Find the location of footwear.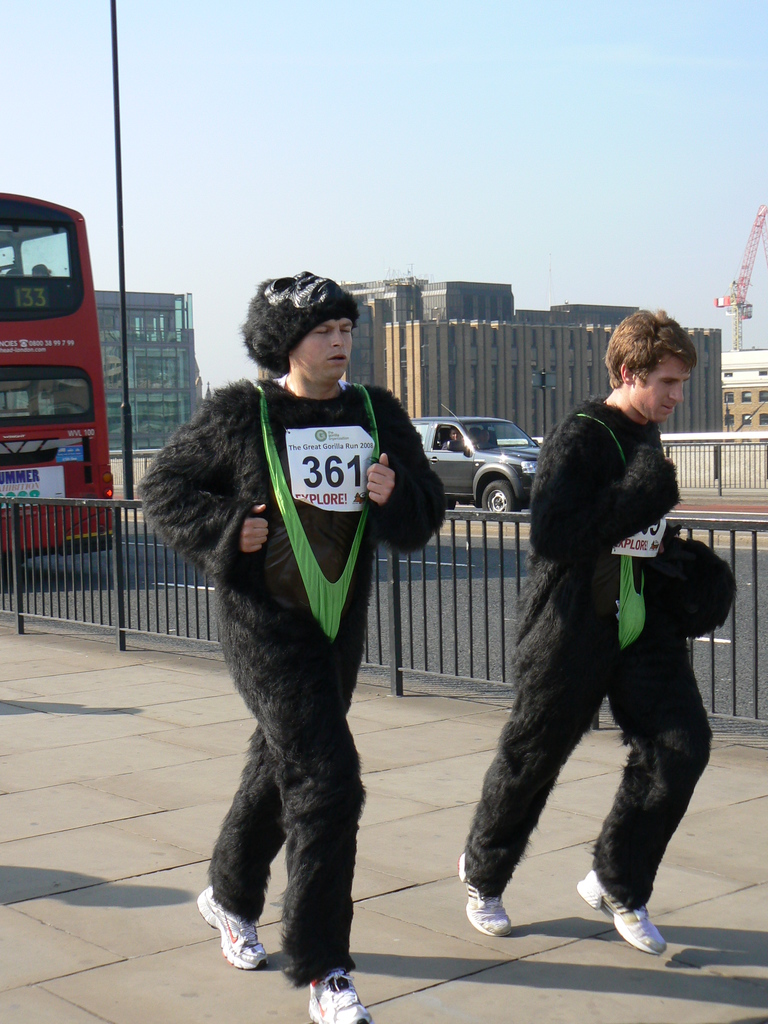
Location: locate(458, 852, 513, 933).
